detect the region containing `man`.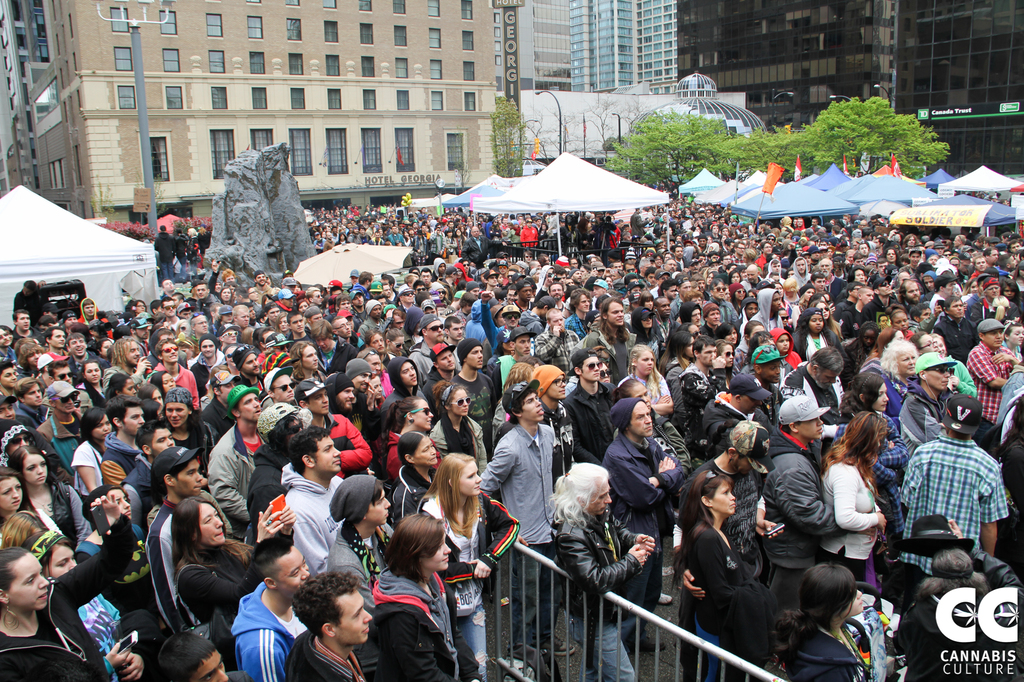
154 635 252 681.
